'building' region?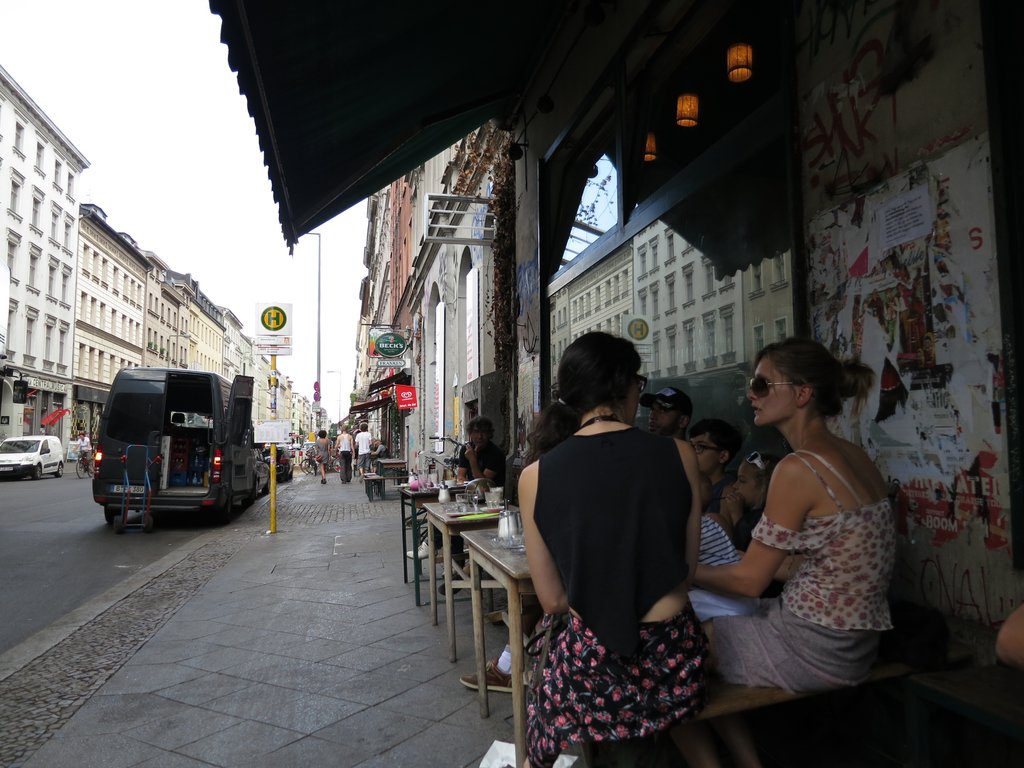
344 168 417 461
